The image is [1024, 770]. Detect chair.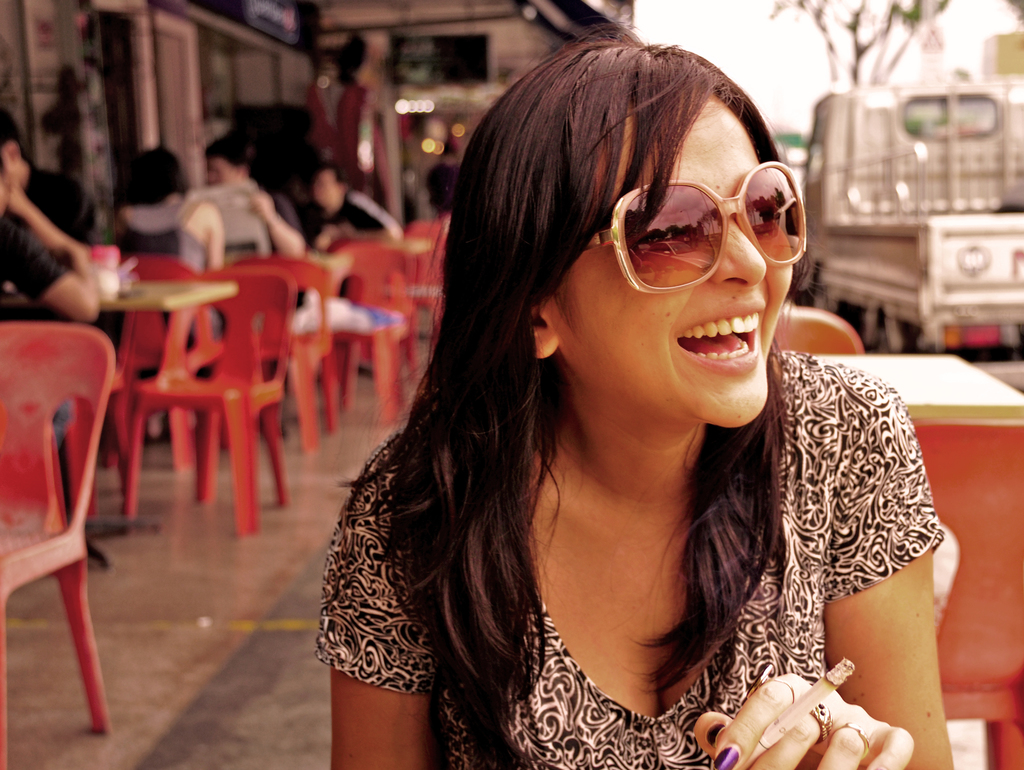
Detection: x1=217 y1=248 x2=344 y2=454.
